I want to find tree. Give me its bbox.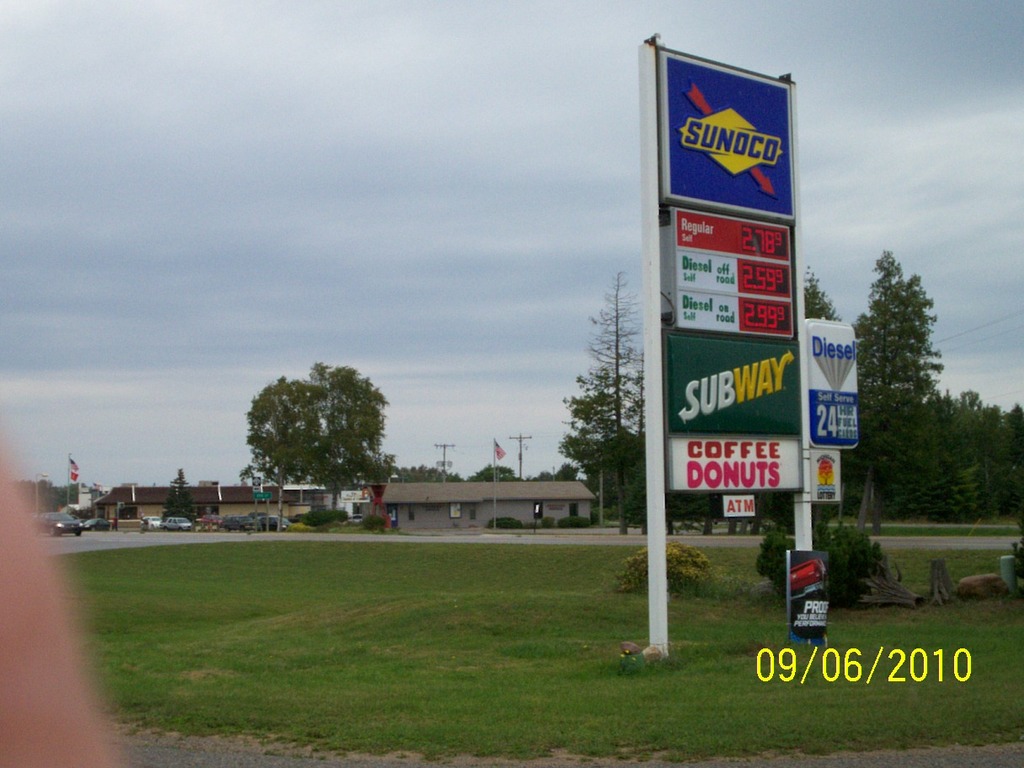
{"x1": 466, "y1": 466, "x2": 521, "y2": 482}.
